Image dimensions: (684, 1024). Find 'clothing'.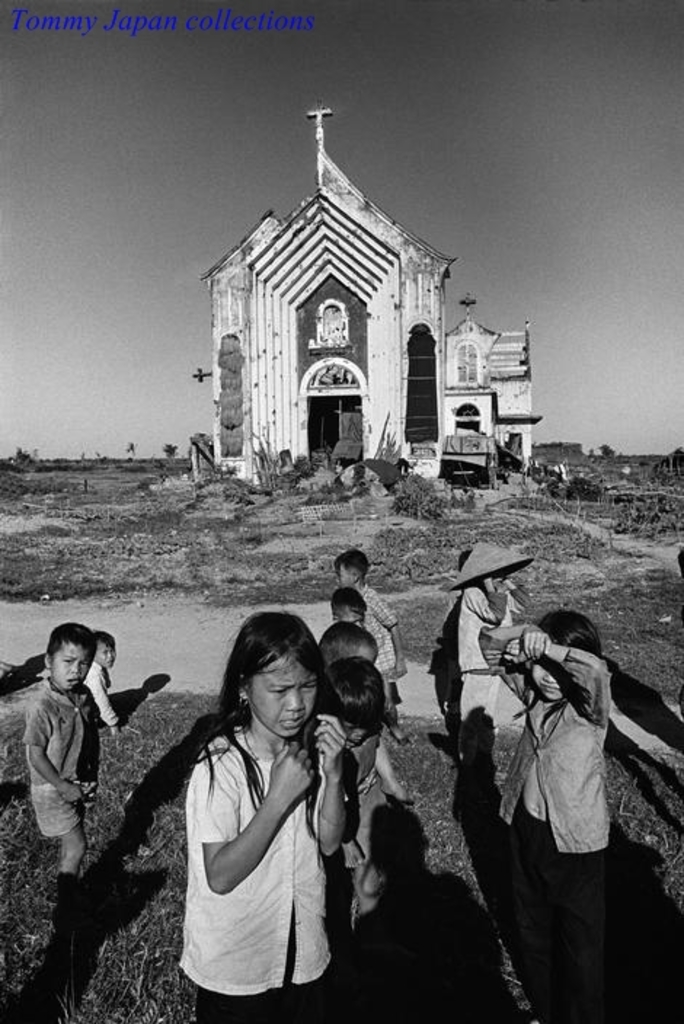
[left=479, top=625, right=610, bottom=948].
